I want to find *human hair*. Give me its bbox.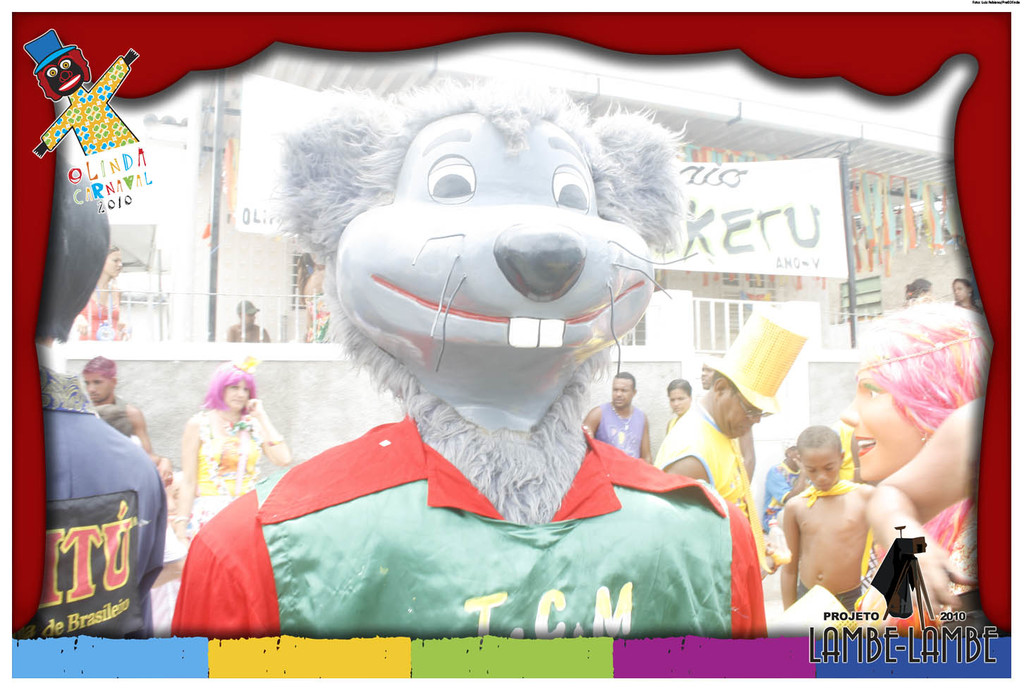
box(899, 281, 932, 299).
